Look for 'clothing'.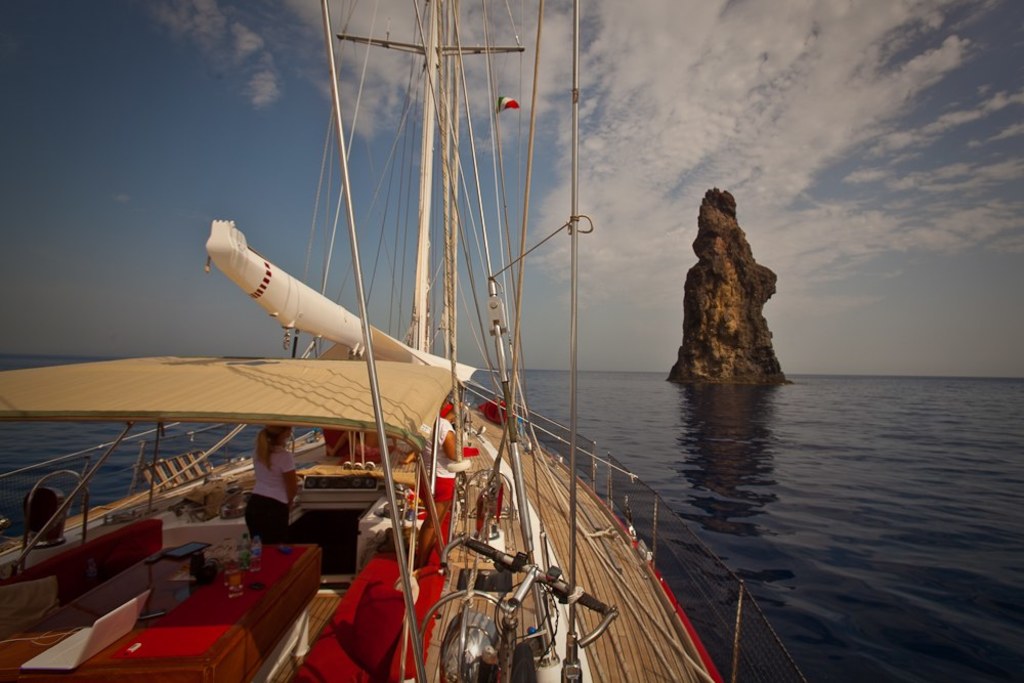
Found: (x1=245, y1=440, x2=296, y2=538).
